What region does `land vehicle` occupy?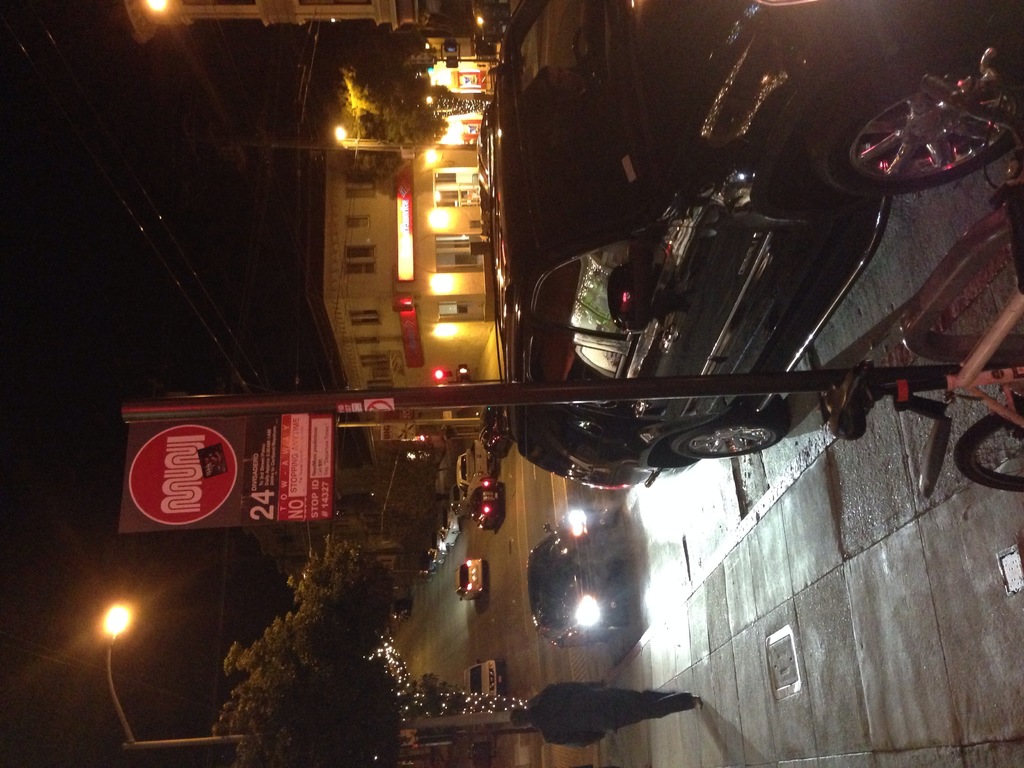
<box>392,601,412,626</box>.
